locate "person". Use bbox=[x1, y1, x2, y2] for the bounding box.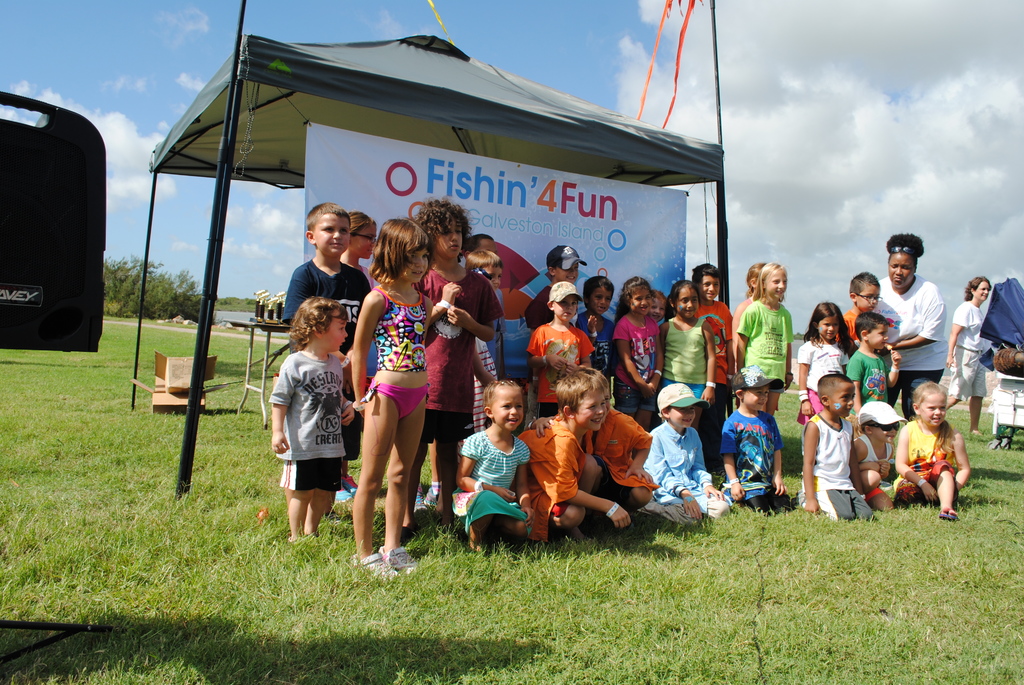
bbox=[844, 395, 912, 484].
